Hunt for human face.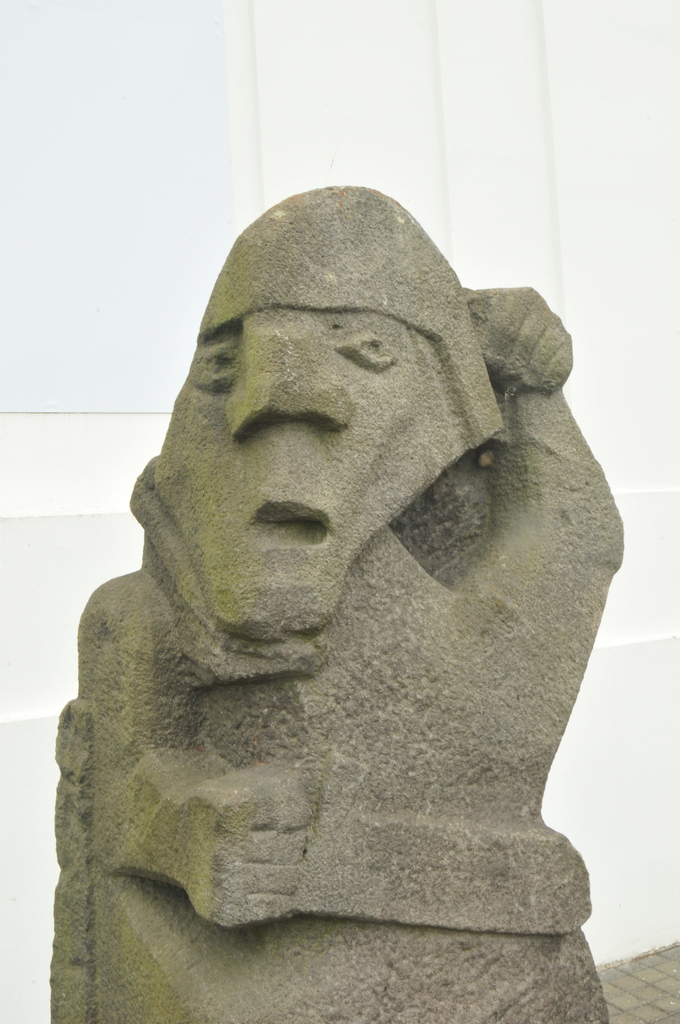
Hunted down at l=150, t=232, r=462, b=630.
